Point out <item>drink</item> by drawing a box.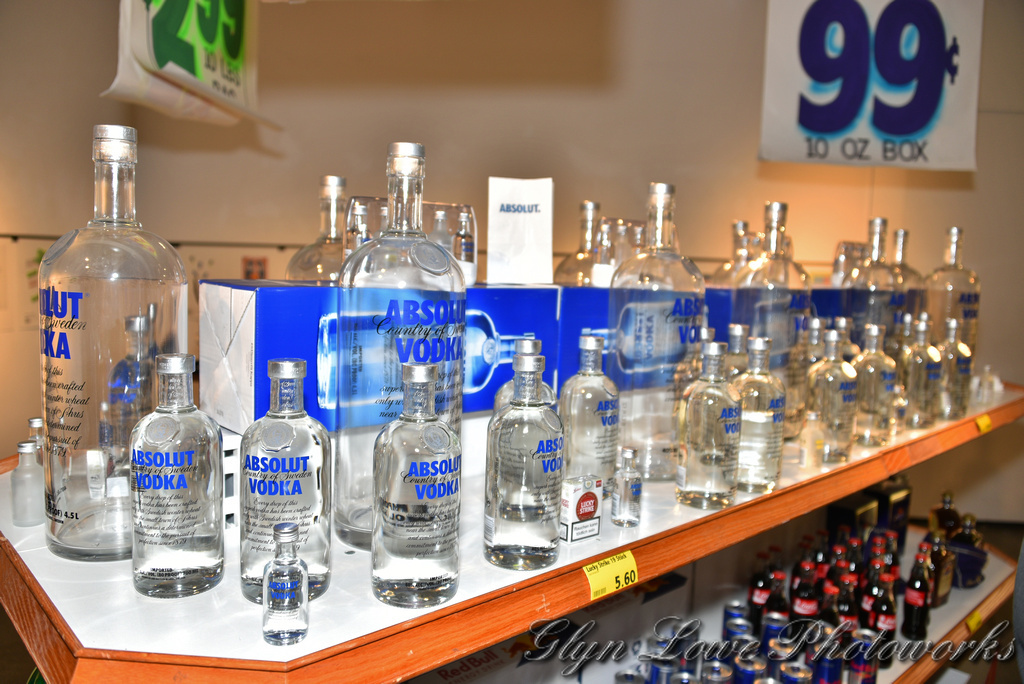
x1=732 y1=370 x2=783 y2=486.
